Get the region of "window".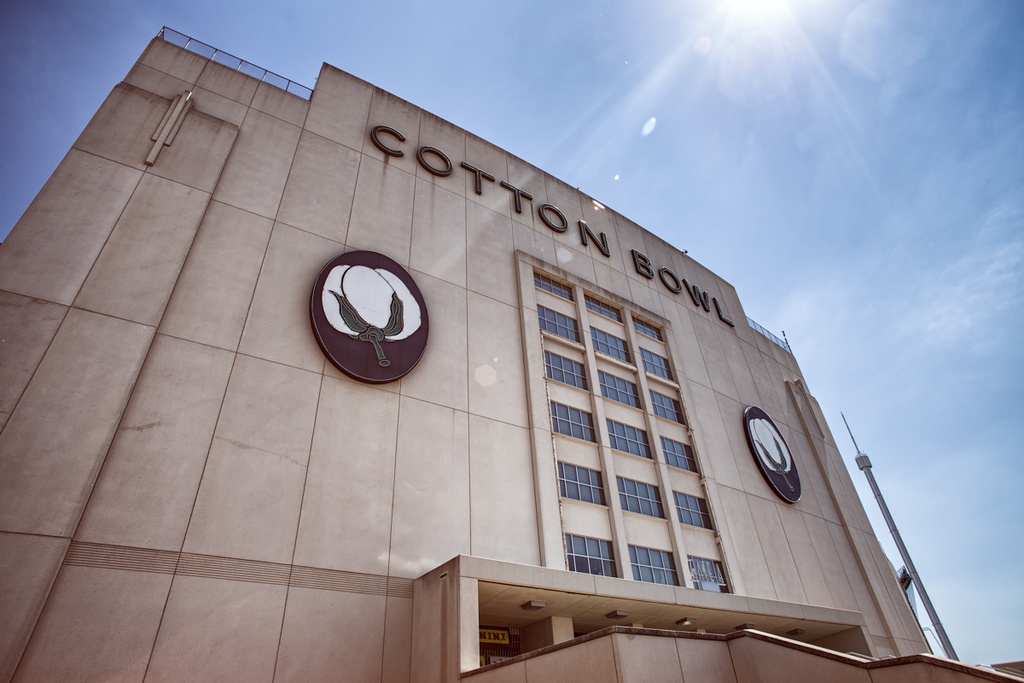
[550, 402, 599, 444].
